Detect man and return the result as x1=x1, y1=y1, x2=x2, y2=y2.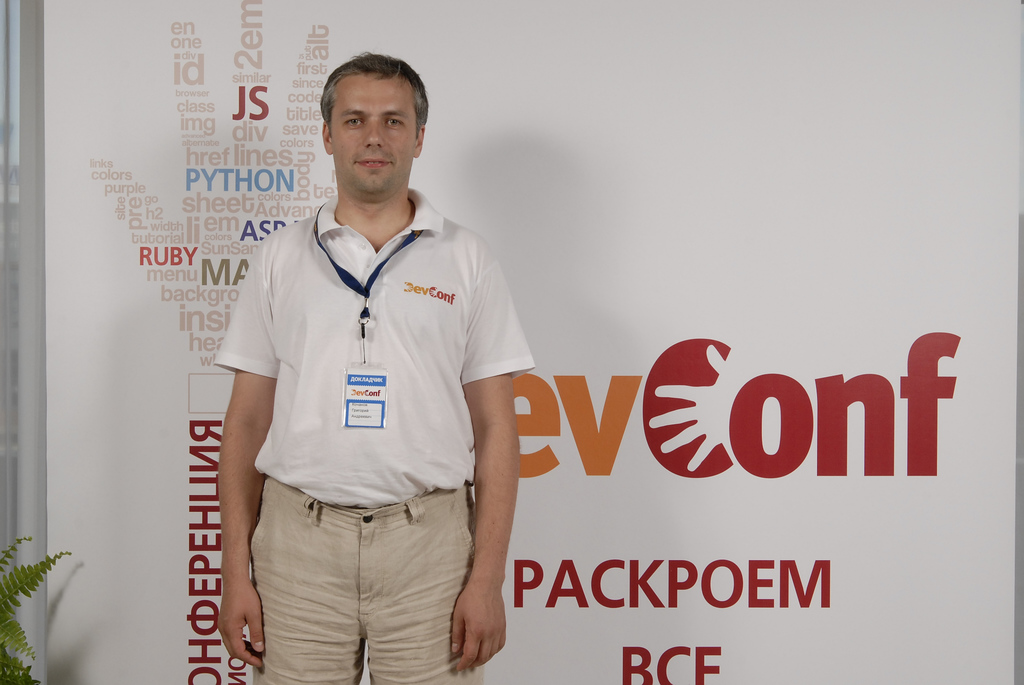
x1=198, y1=51, x2=532, y2=679.
